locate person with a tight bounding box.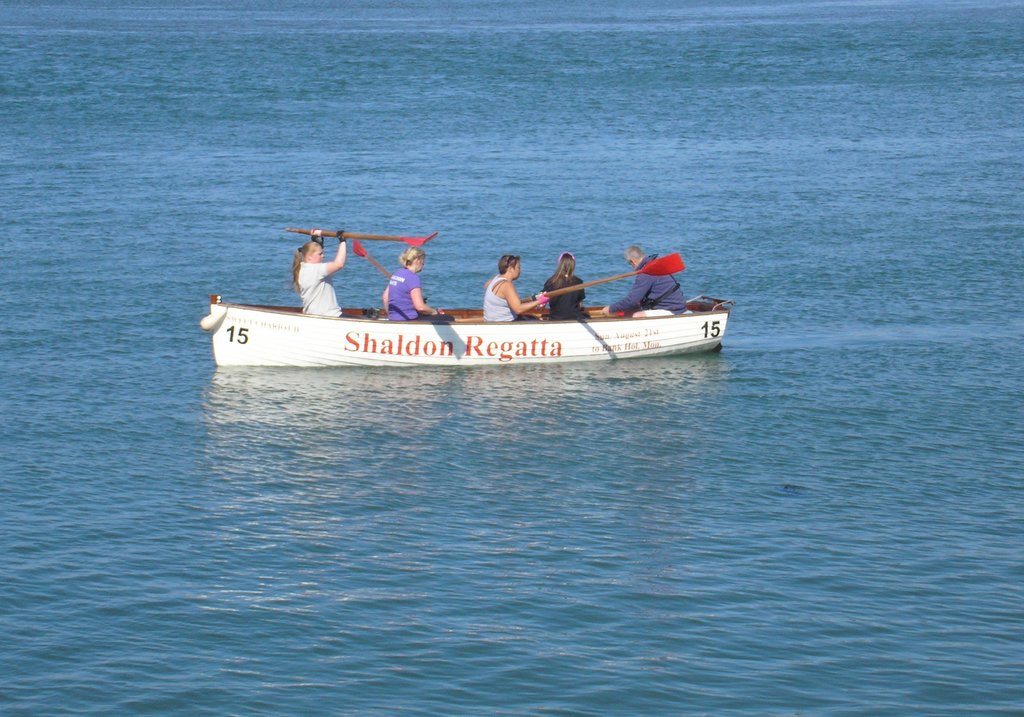
bbox=(289, 229, 364, 319).
